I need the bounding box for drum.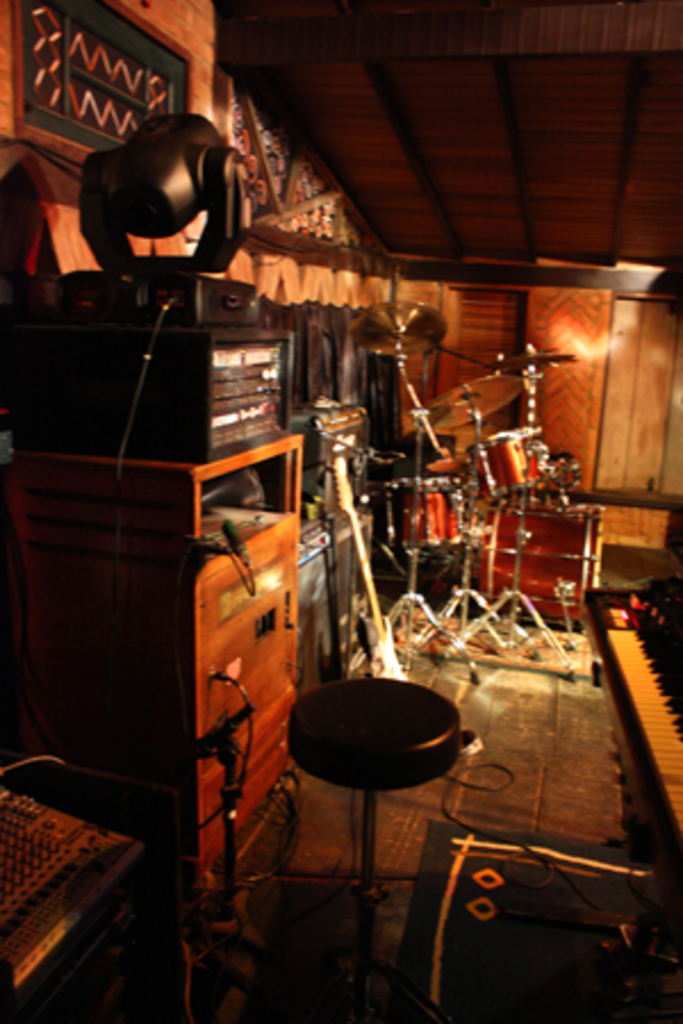
Here it is: detection(462, 430, 546, 503).
